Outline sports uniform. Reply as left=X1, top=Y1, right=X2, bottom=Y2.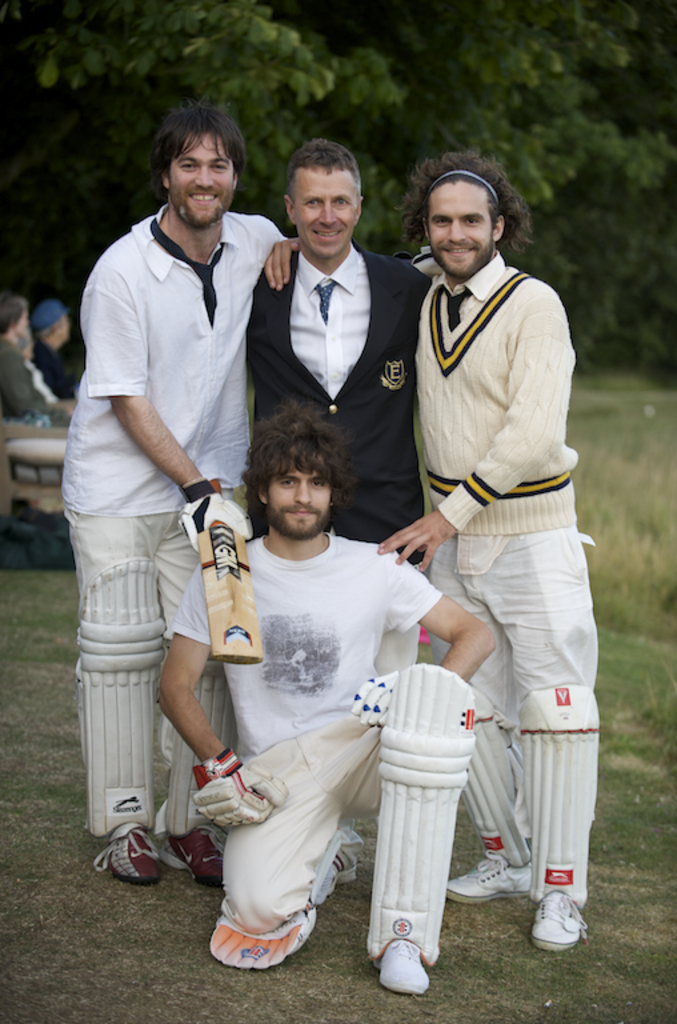
left=56, top=196, right=296, bottom=849.
